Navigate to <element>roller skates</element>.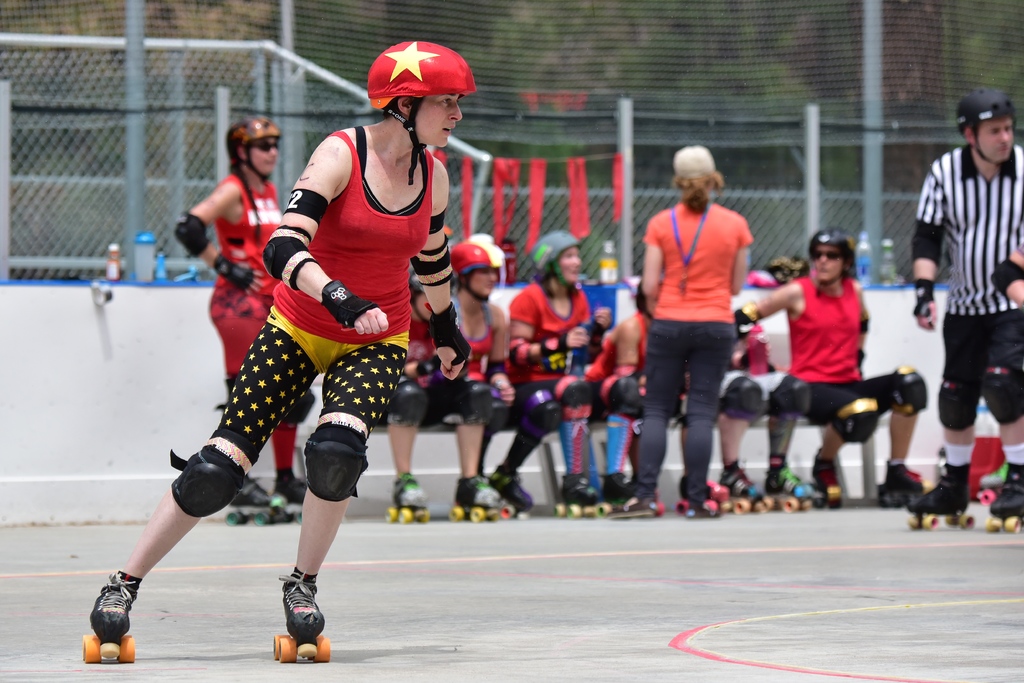
Navigation target: BBox(808, 453, 845, 511).
